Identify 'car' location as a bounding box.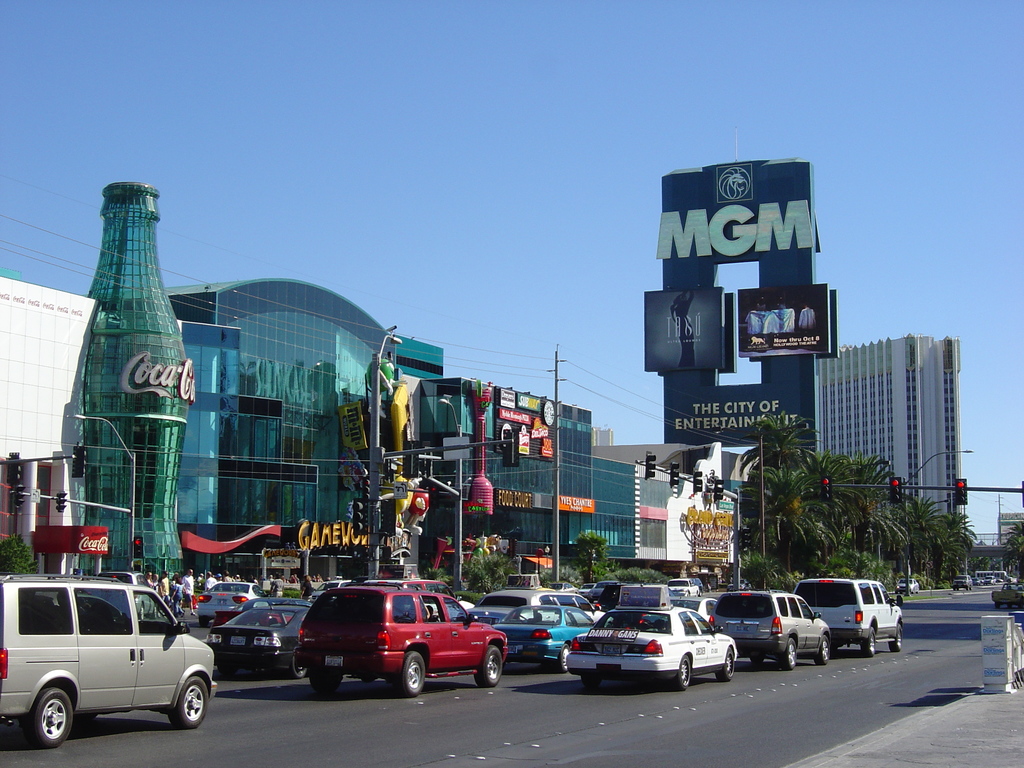
705,588,843,676.
